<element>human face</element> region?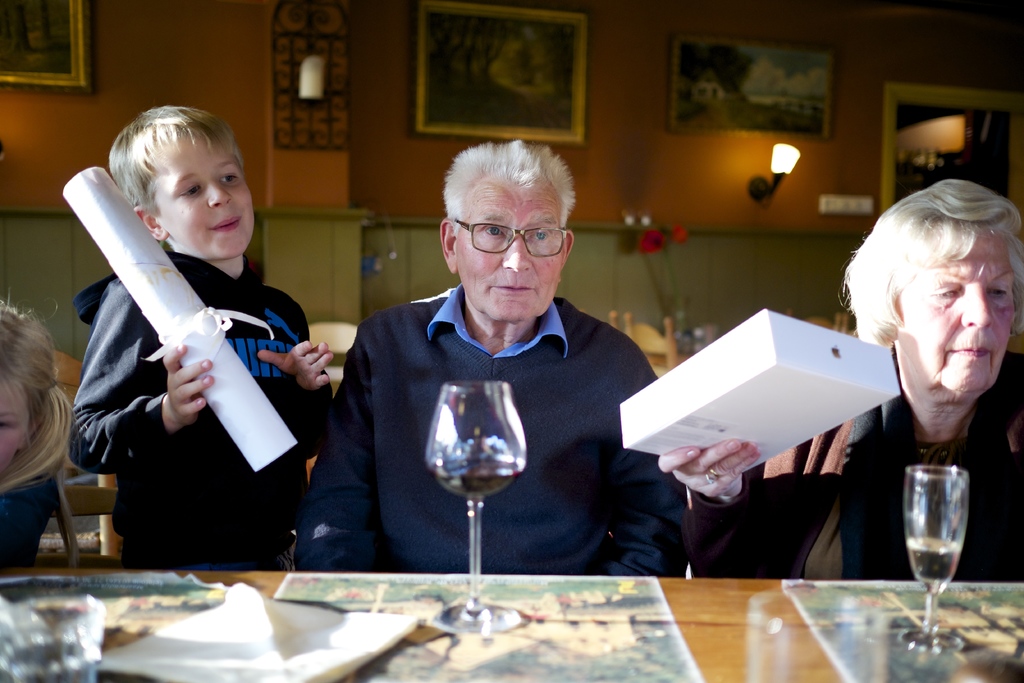
<region>454, 179, 562, 320</region>
